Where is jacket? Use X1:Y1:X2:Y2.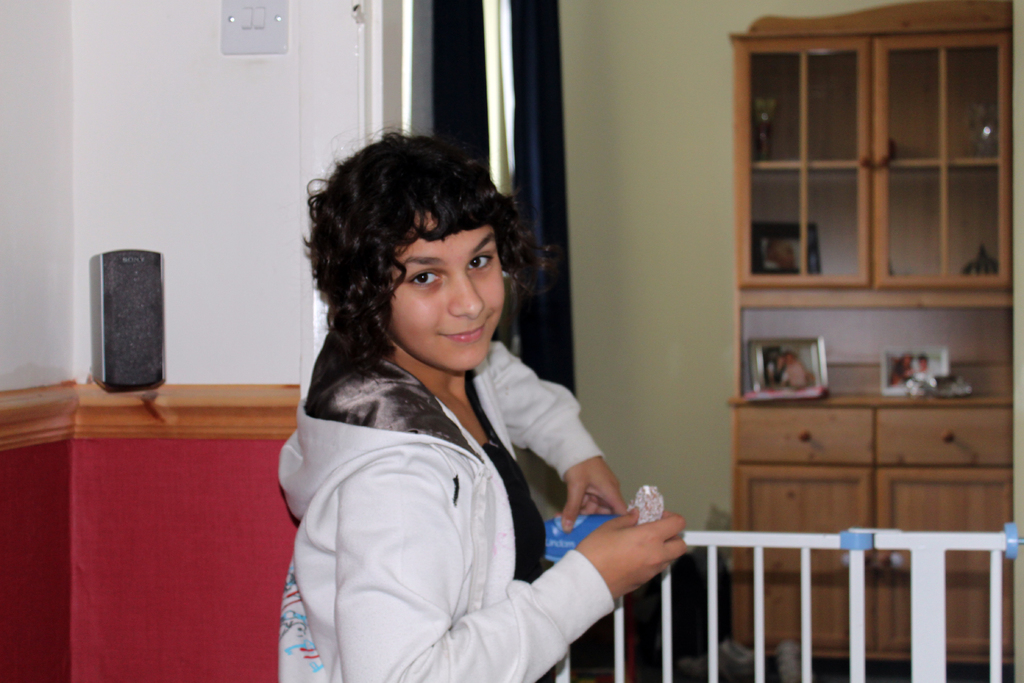
278:324:609:682.
